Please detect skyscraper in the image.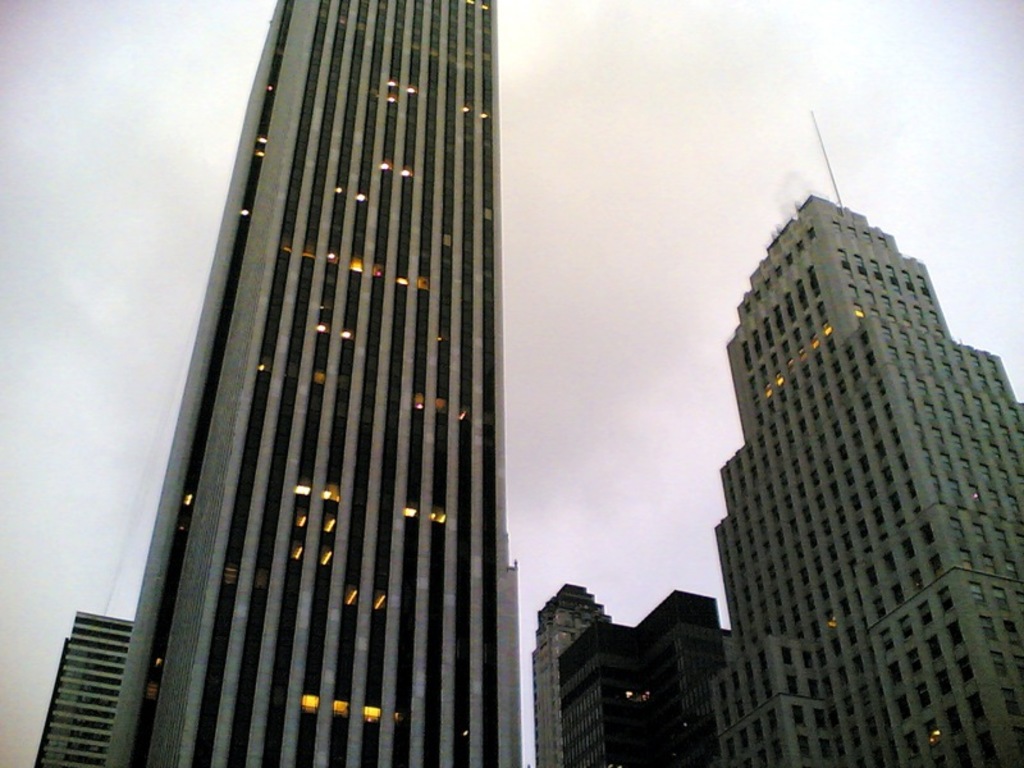
bbox=(621, 584, 723, 767).
